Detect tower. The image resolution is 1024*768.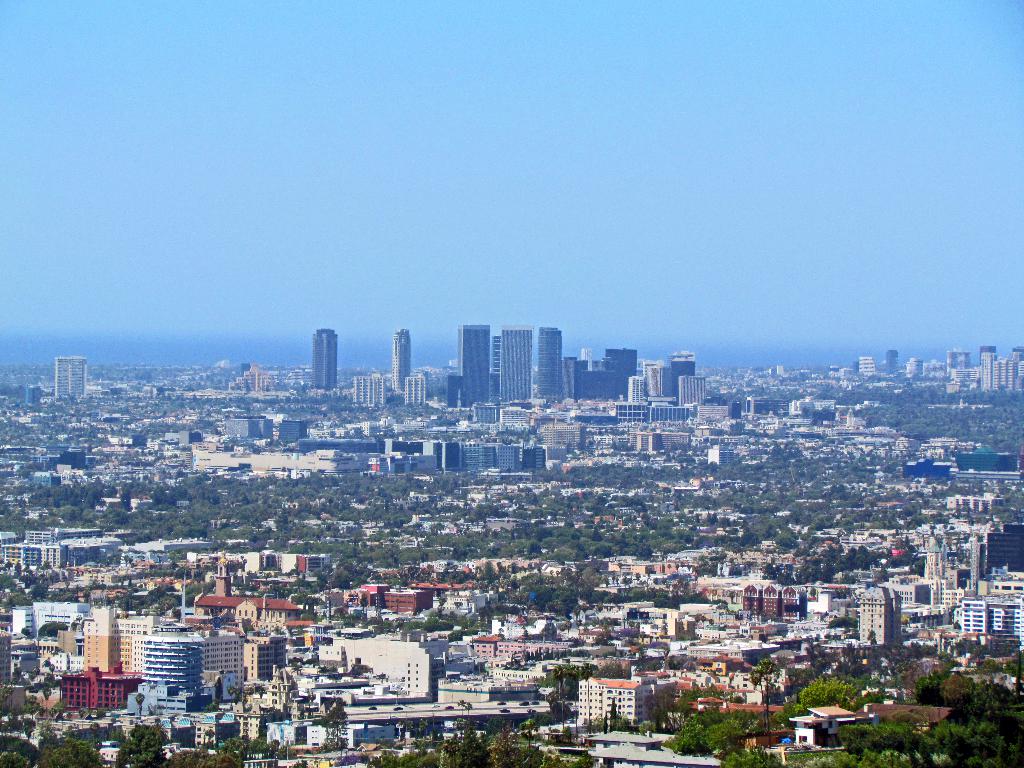
detection(194, 630, 255, 701).
